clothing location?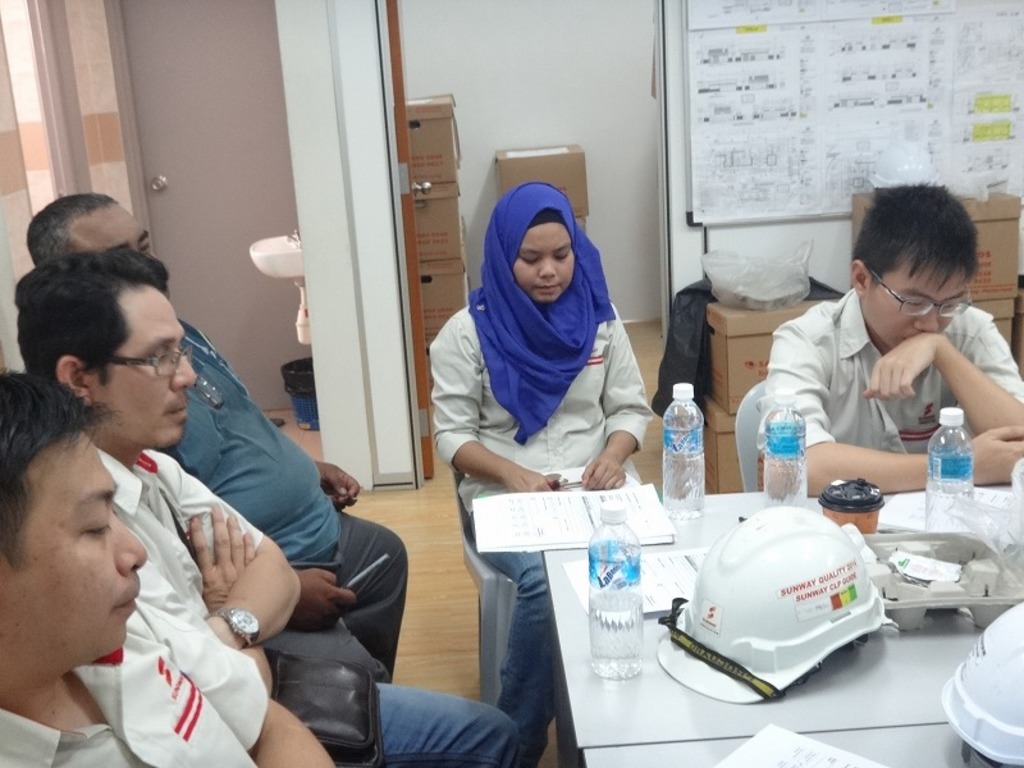
detection(148, 325, 406, 682)
